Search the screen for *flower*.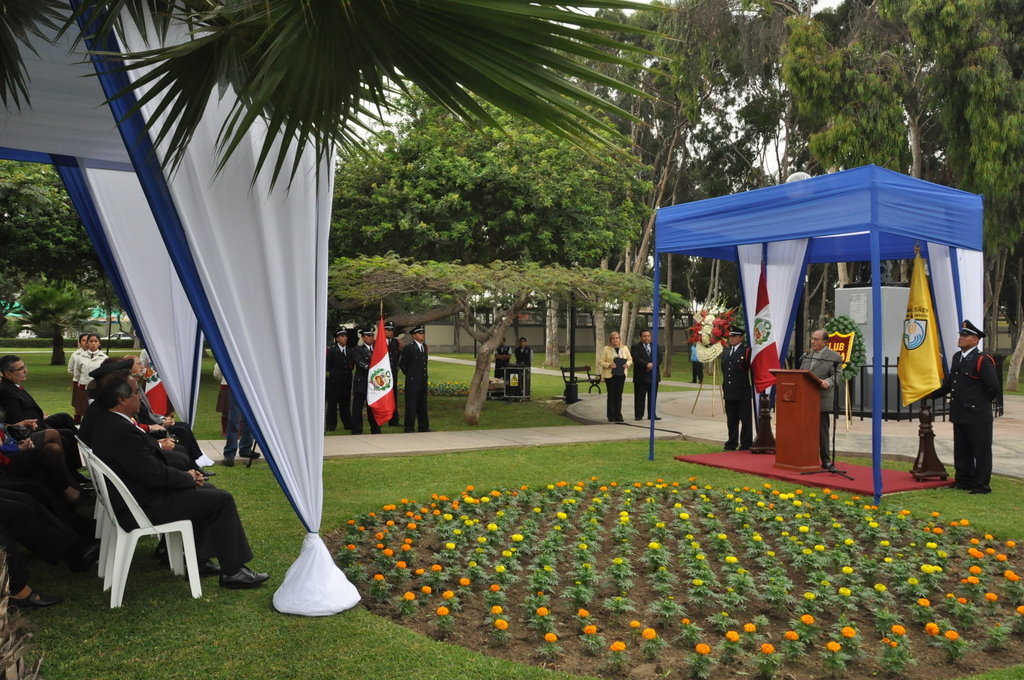
Found at 551:524:562:533.
